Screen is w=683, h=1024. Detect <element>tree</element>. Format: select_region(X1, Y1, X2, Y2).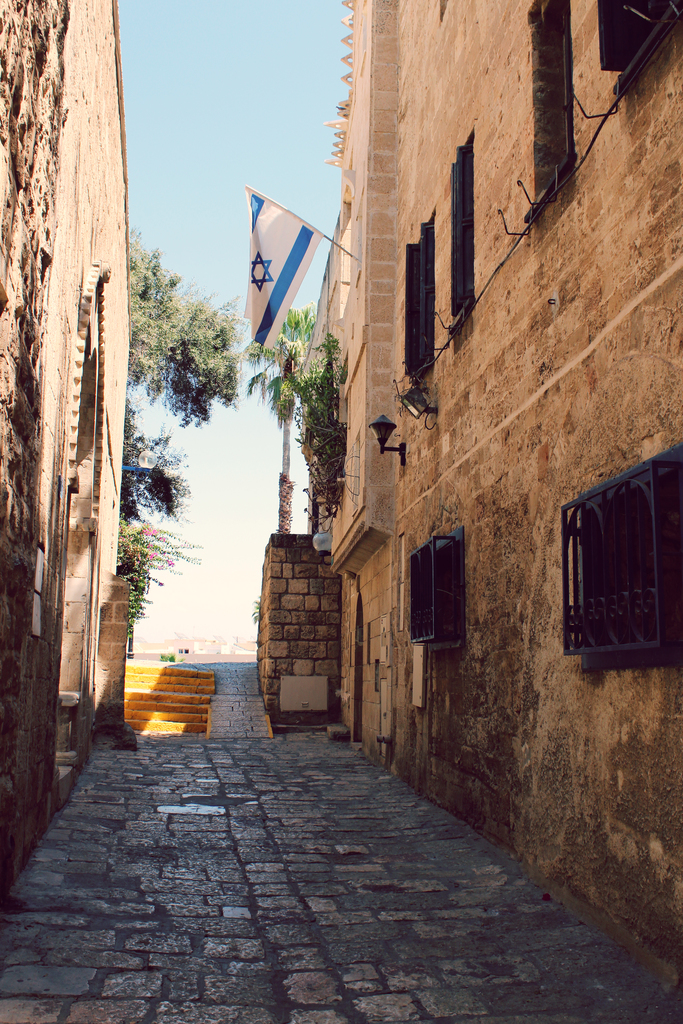
select_region(233, 298, 320, 536).
